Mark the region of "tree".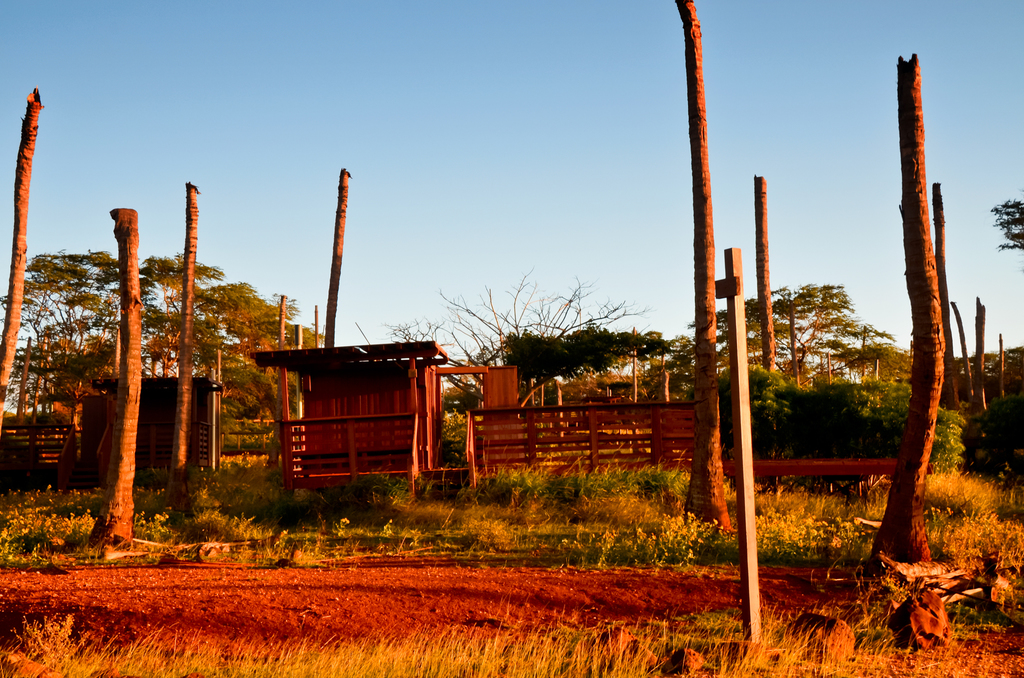
Region: box(321, 166, 350, 348).
